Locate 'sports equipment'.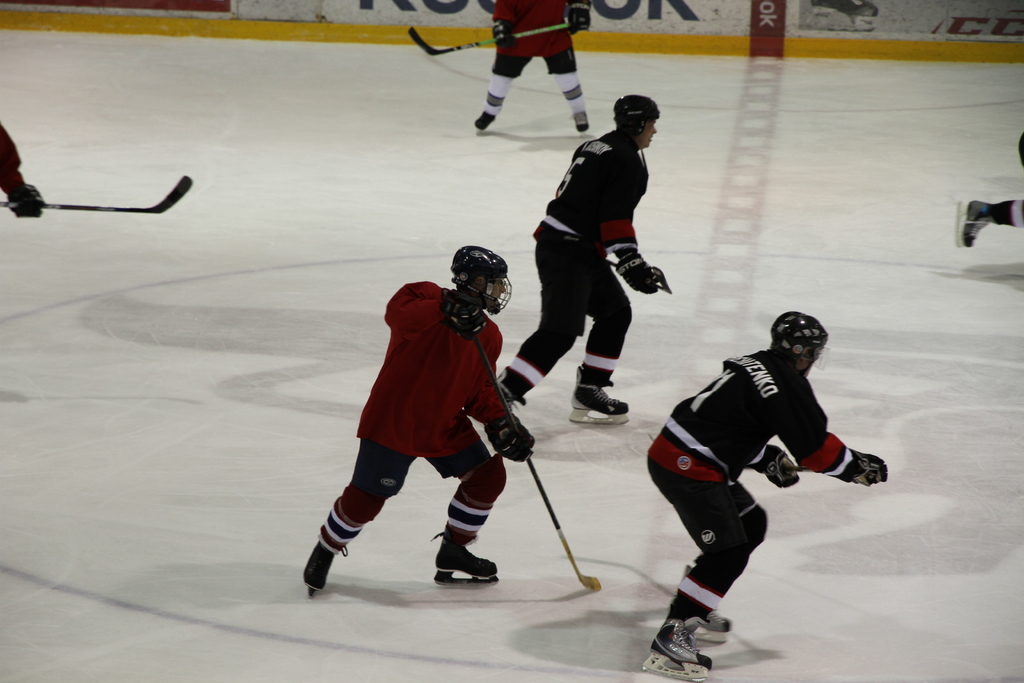
Bounding box: (408,22,572,56).
